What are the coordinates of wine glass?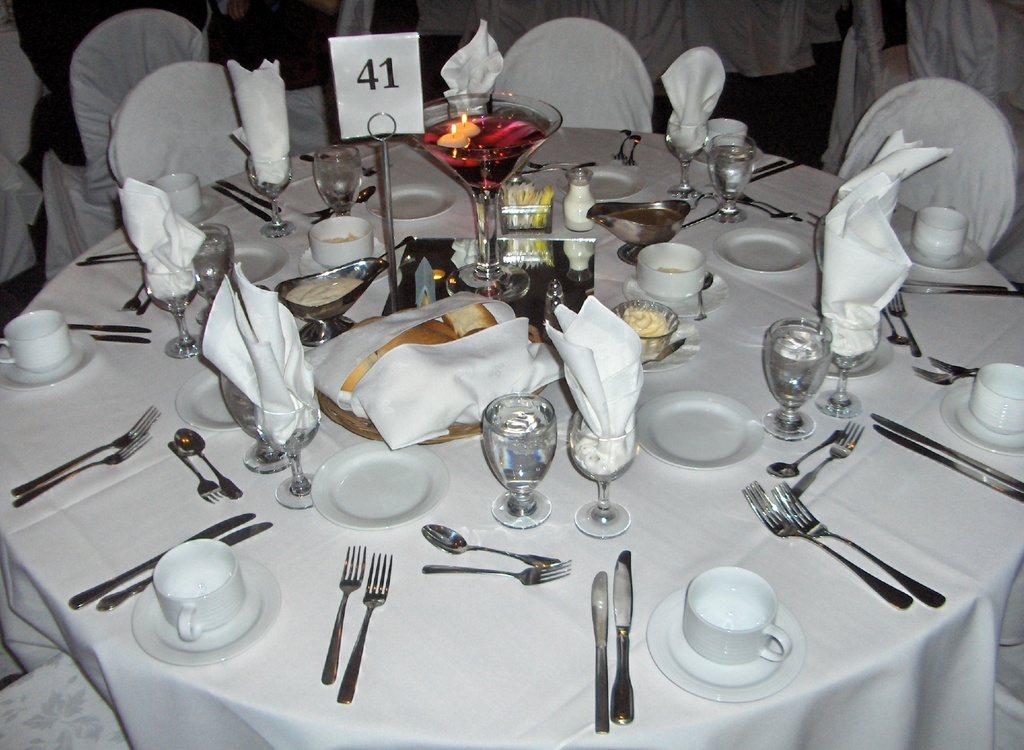
<region>248, 148, 293, 240</region>.
